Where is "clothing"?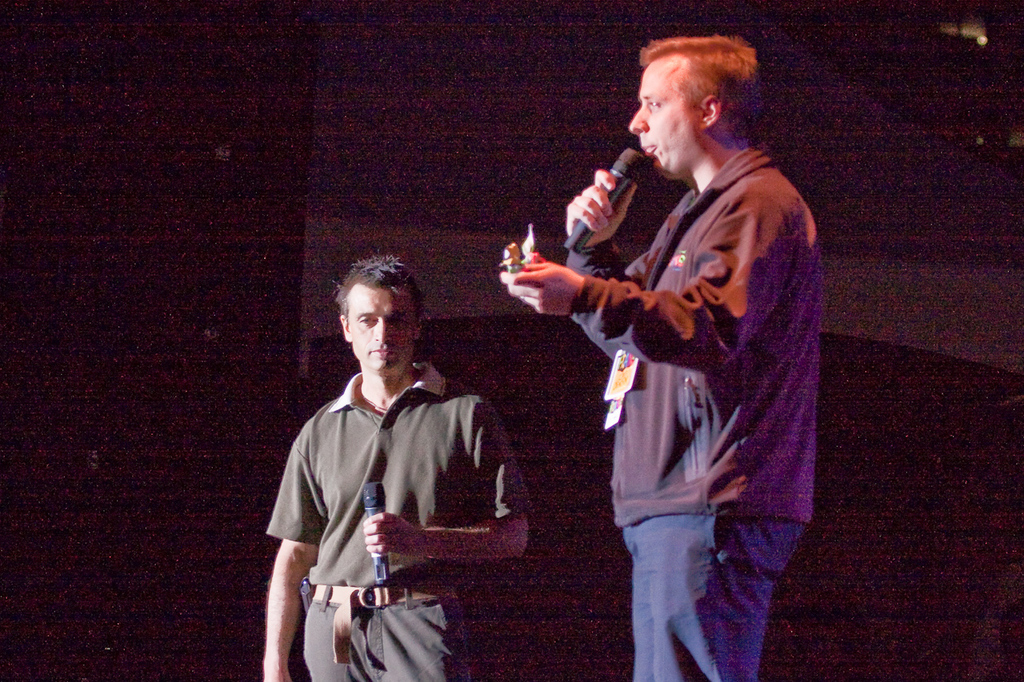
Rect(626, 523, 807, 681).
